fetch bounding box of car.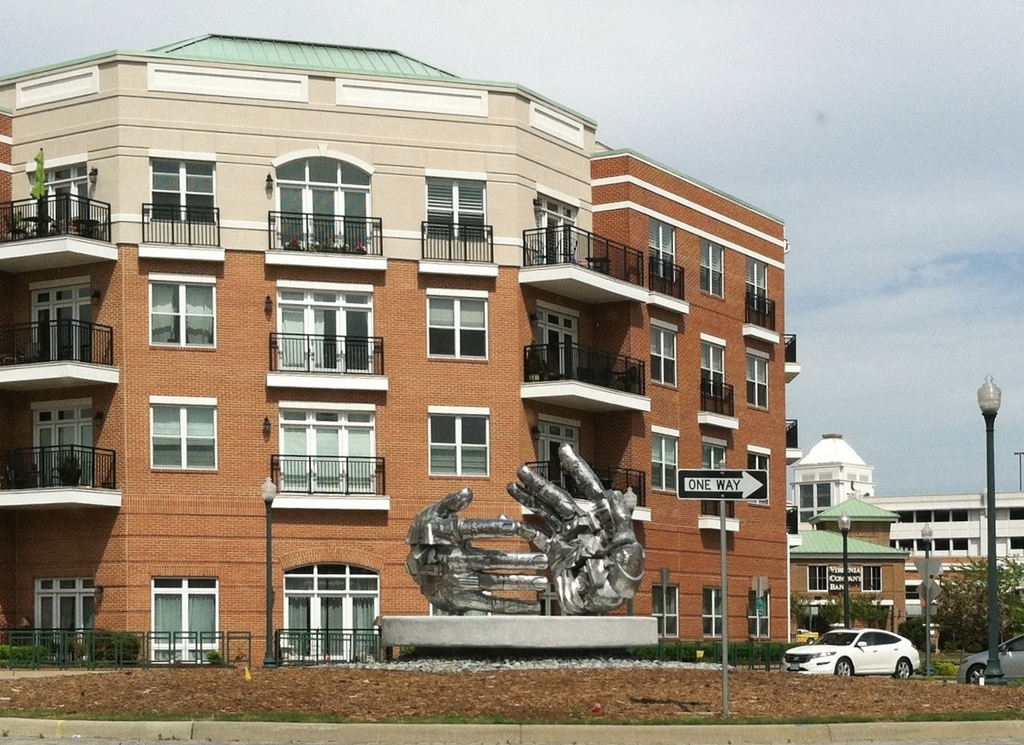
Bbox: bbox=[780, 627, 919, 681].
